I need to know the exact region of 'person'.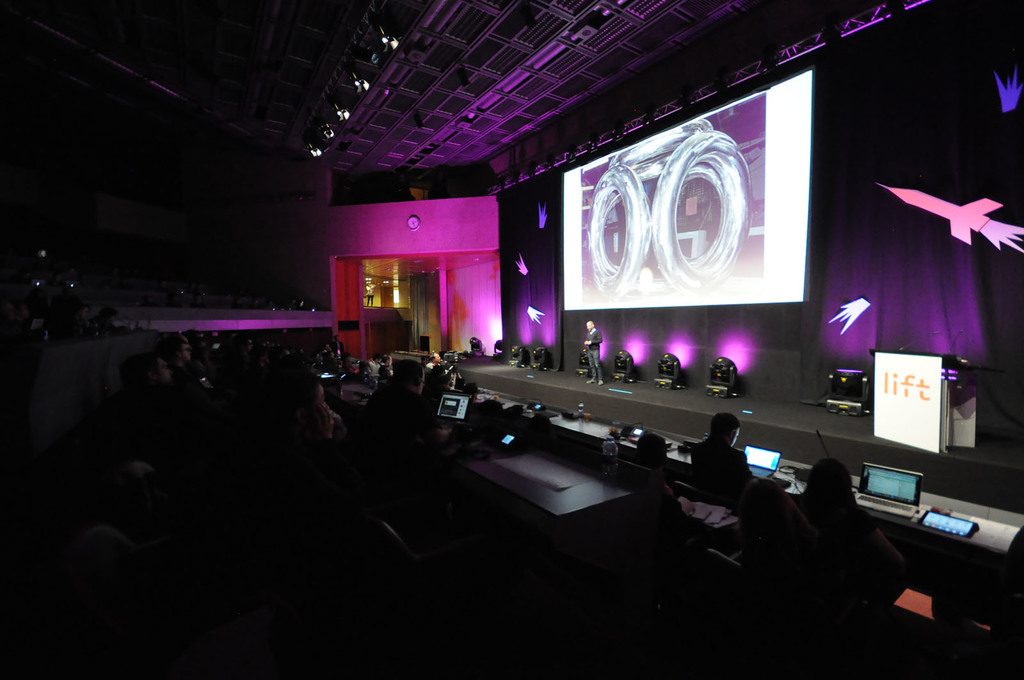
Region: [751,452,911,578].
